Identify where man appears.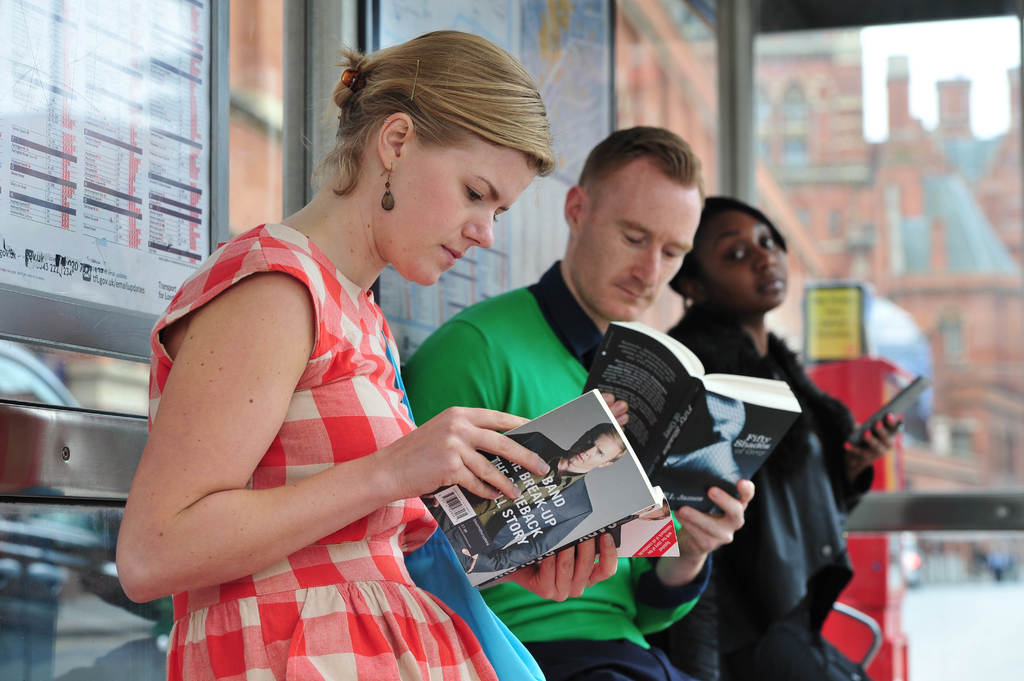
Appears at rect(392, 123, 742, 680).
